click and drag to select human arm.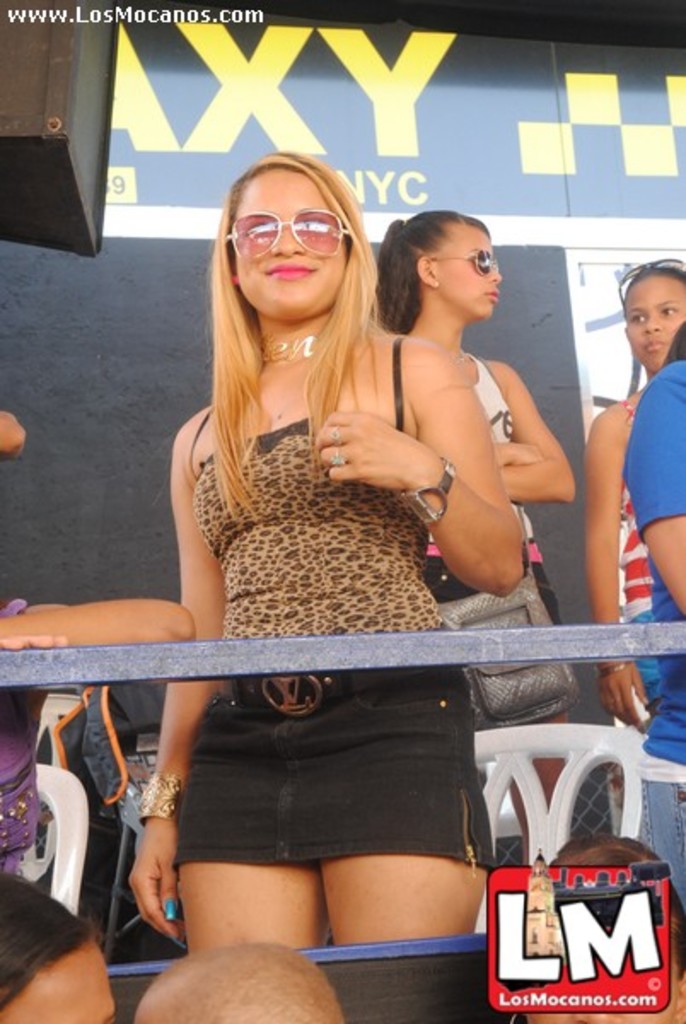
Selection: [491, 437, 556, 466].
